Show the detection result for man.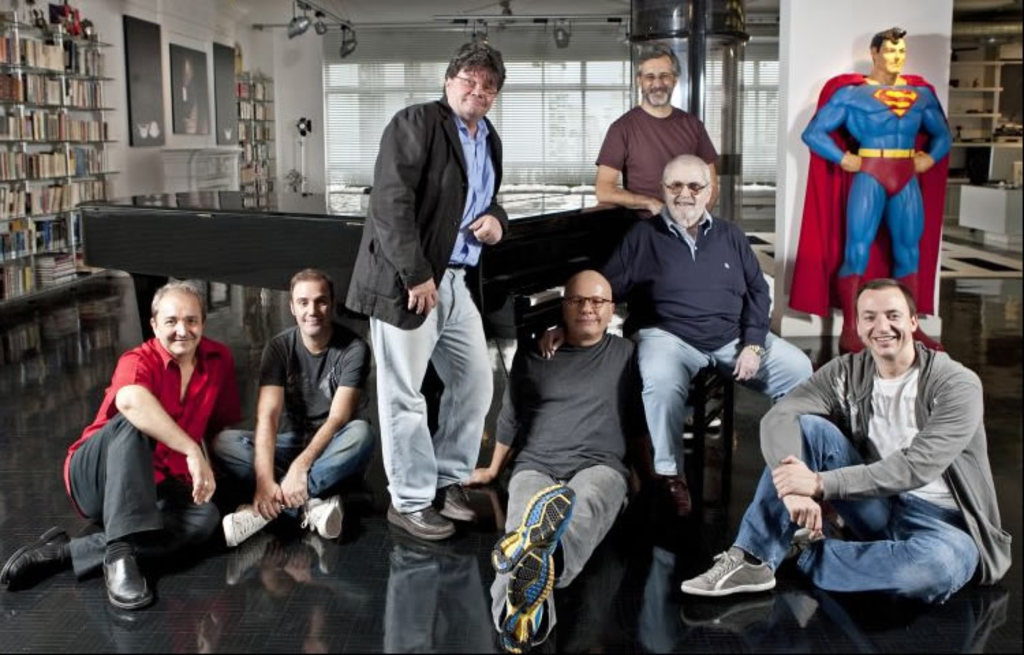
rect(0, 284, 239, 610).
